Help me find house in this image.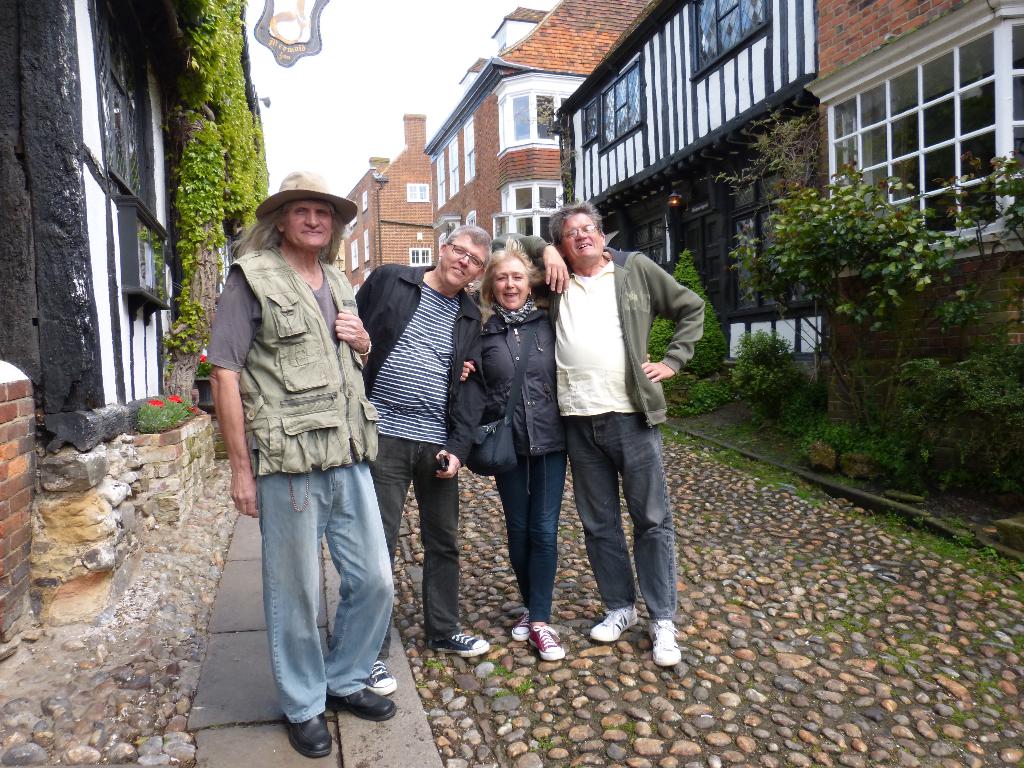
Found it: 547:0:816:419.
